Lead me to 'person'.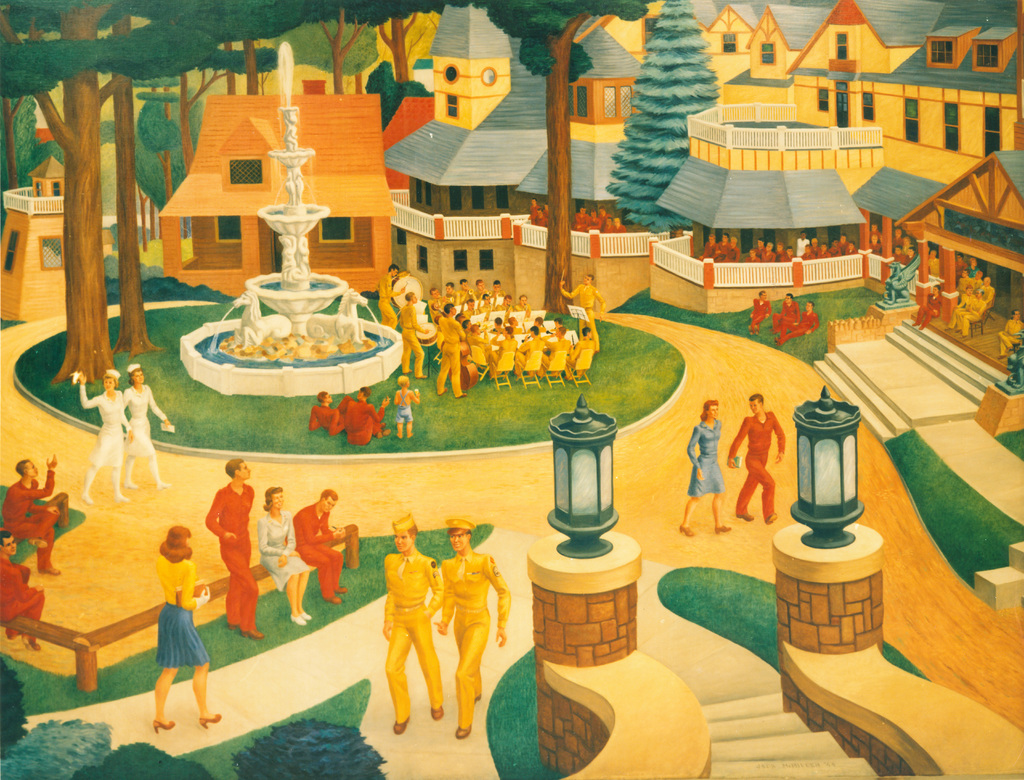
Lead to Rect(198, 456, 264, 637).
